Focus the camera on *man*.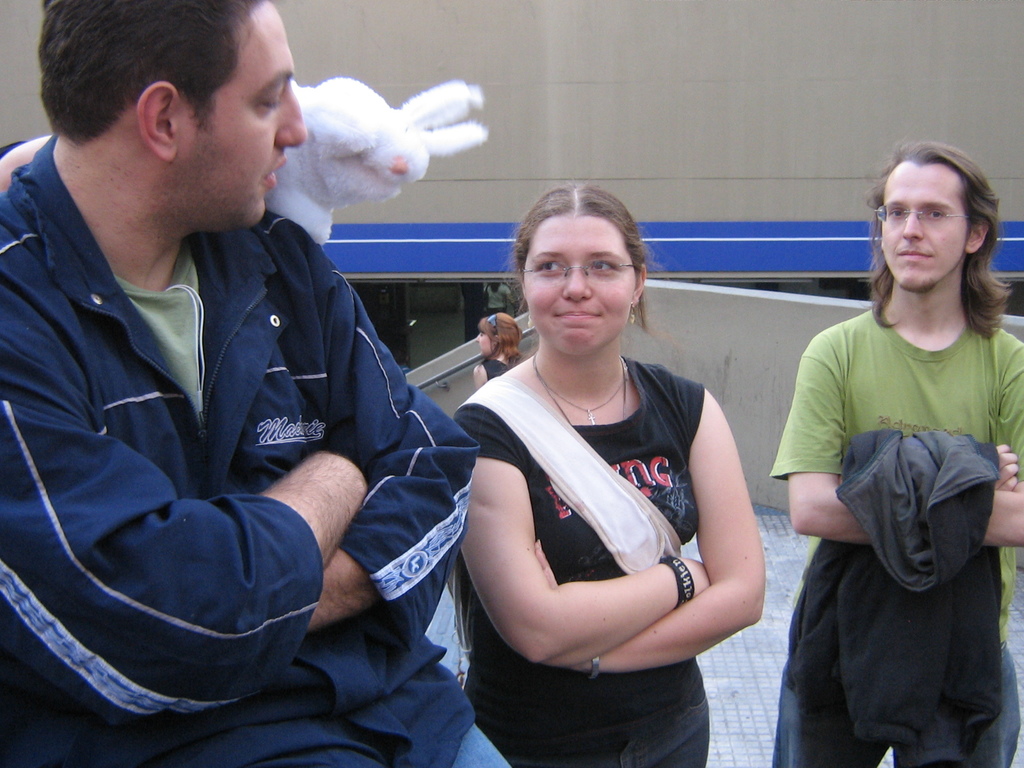
Focus region: bbox=(3, 0, 494, 754).
